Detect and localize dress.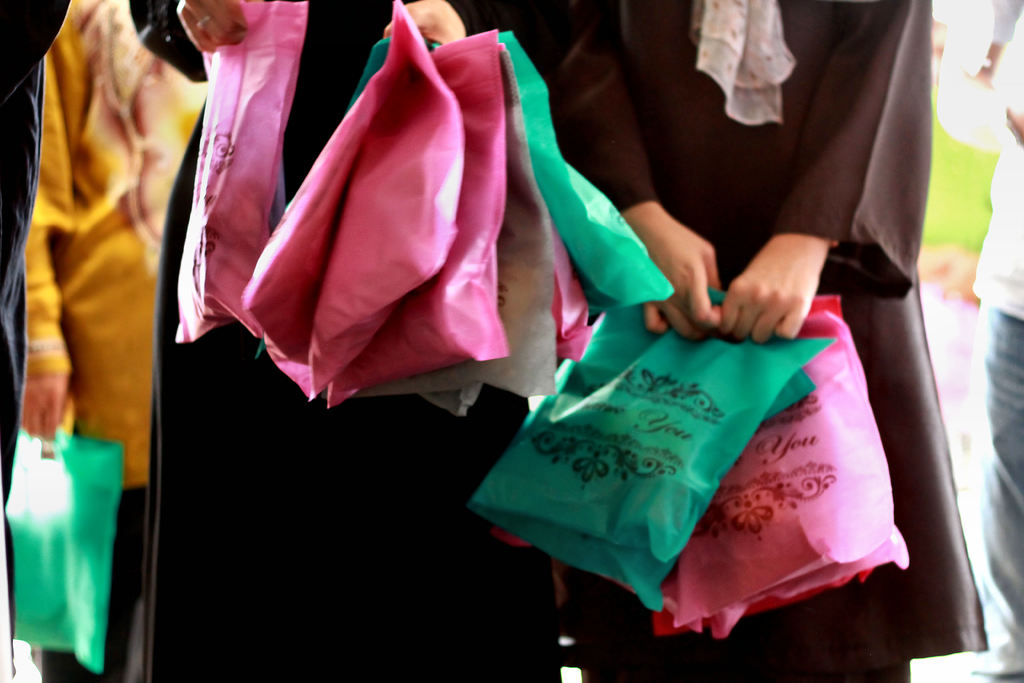
Localized at bbox(131, 0, 564, 682).
